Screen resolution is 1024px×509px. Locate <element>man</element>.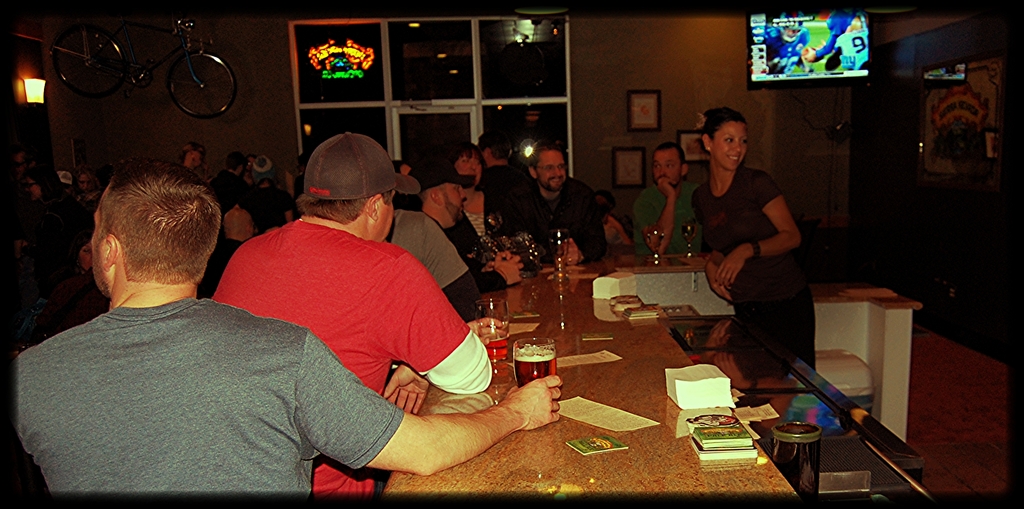
select_region(379, 157, 468, 307).
